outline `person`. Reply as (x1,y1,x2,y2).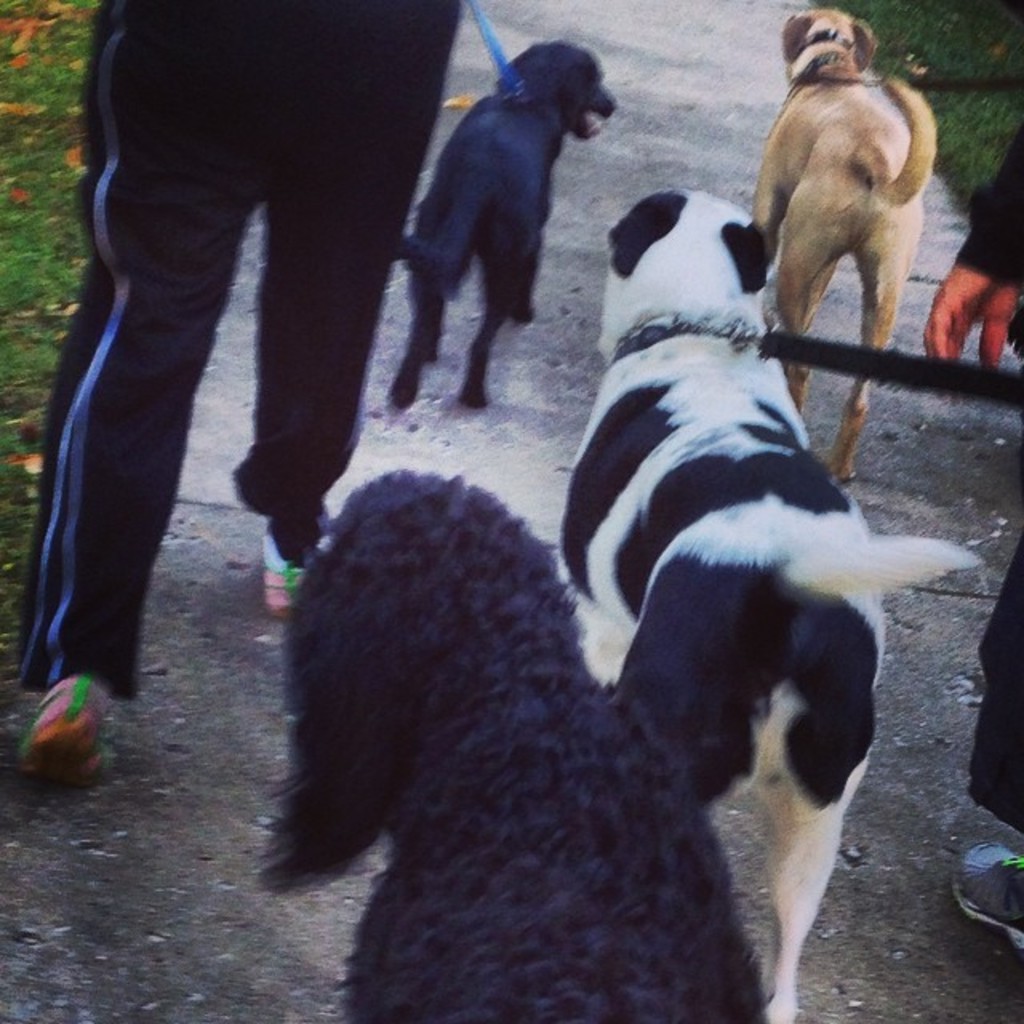
(917,110,1022,952).
